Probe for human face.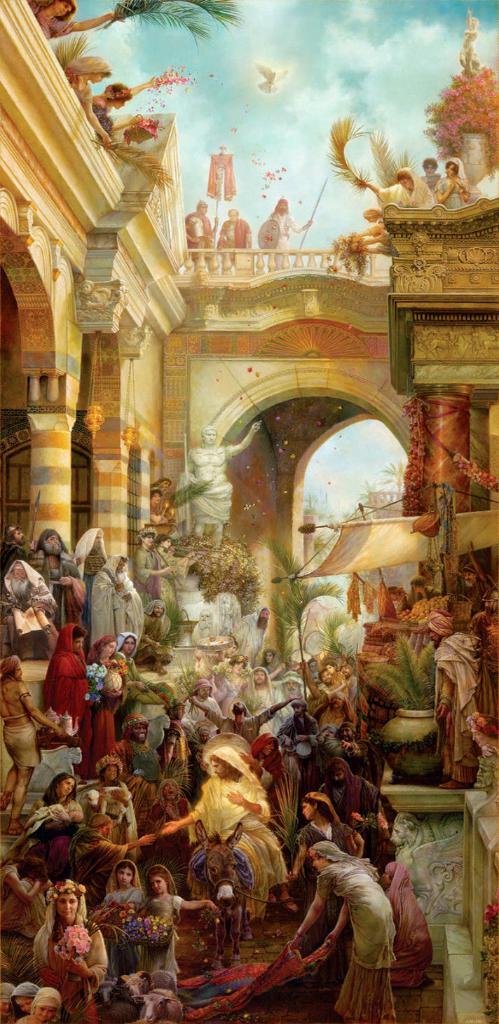
Probe result: x1=430 y1=166 x2=432 y2=173.
